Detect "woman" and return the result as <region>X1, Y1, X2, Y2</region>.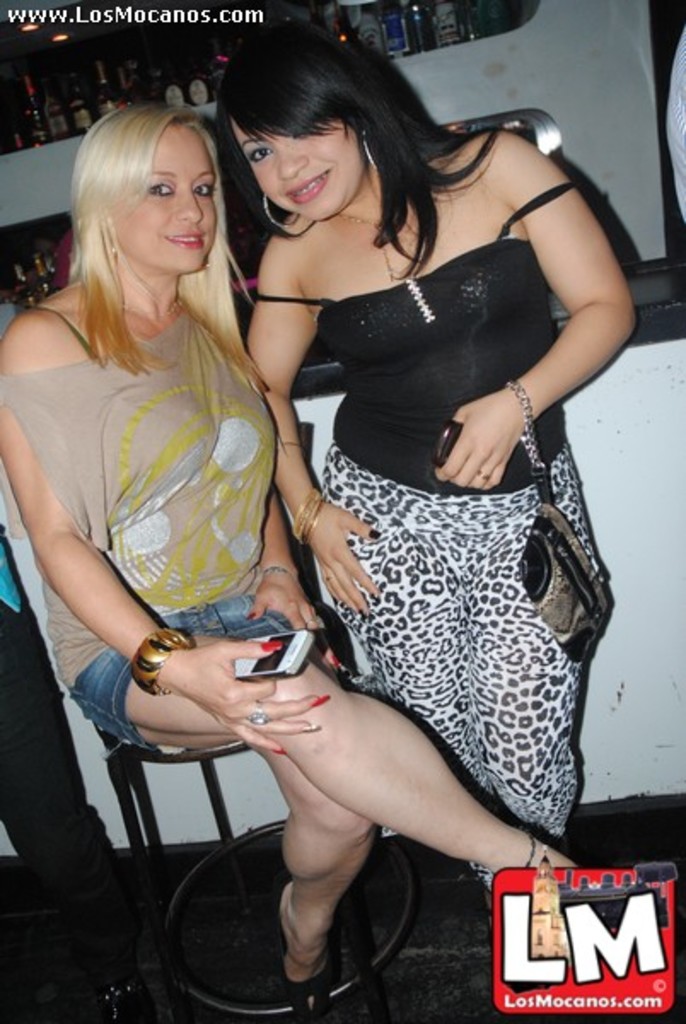
<region>0, 104, 625, 1017</region>.
